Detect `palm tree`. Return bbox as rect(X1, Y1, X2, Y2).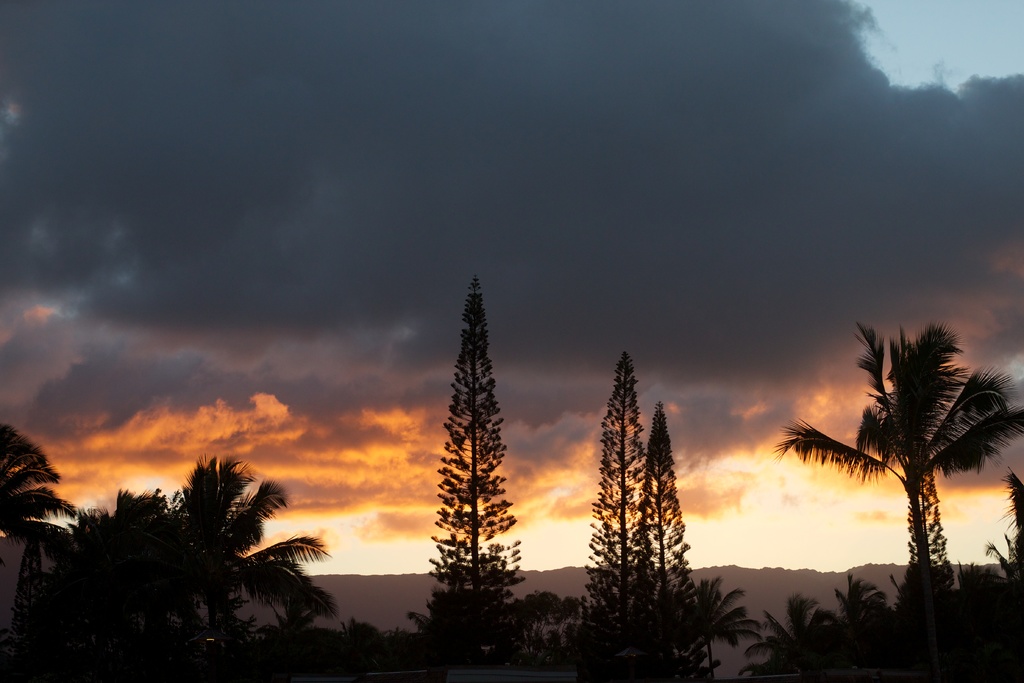
rect(668, 579, 749, 682).
